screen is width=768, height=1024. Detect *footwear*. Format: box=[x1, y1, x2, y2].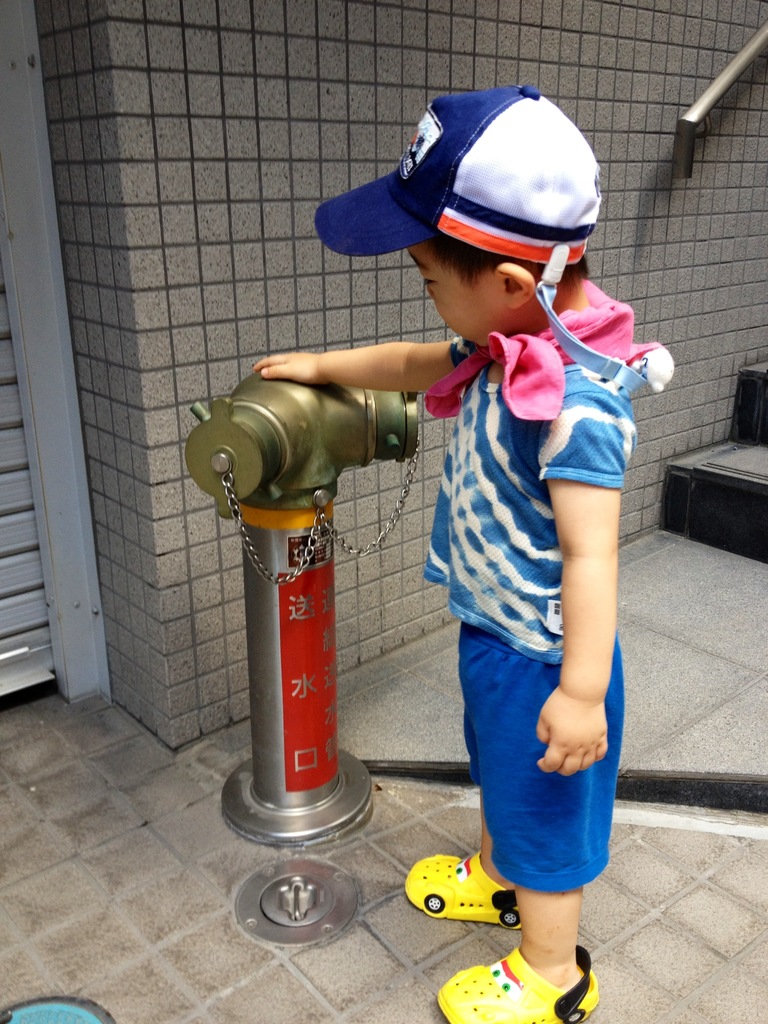
box=[436, 941, 594, 1023].
